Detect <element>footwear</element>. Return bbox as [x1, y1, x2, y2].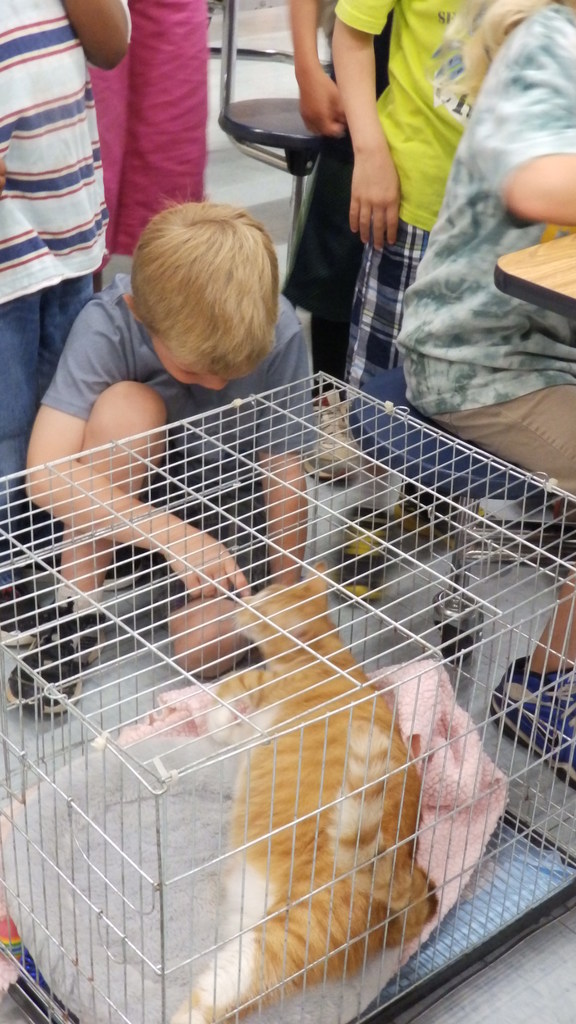
[1, 581, 118, 721].
